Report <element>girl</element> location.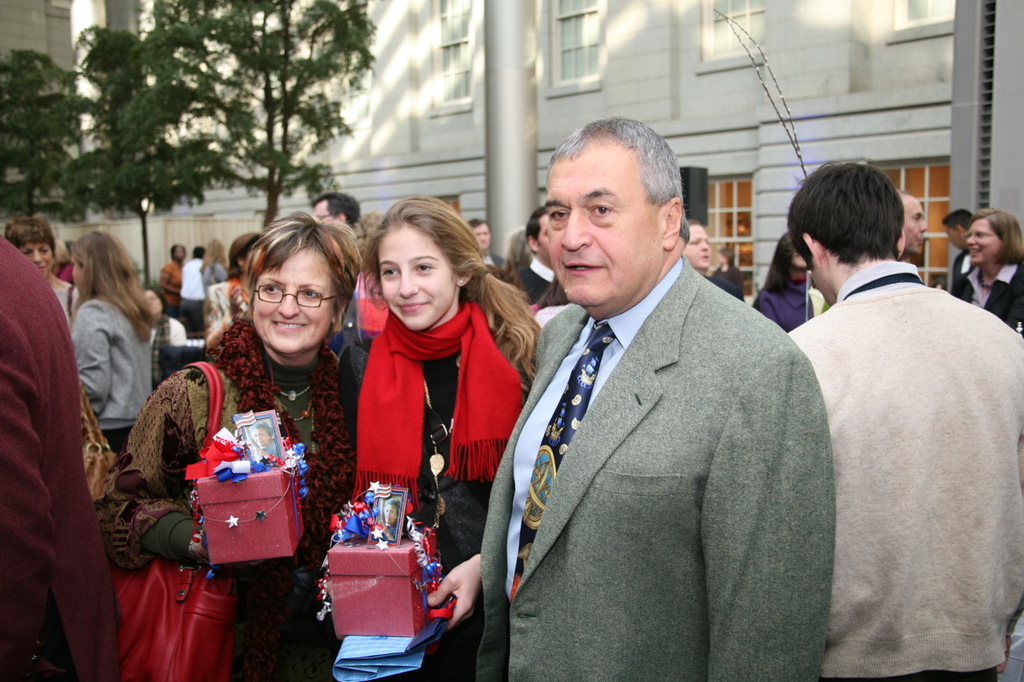
Report: (x1=751, y1=232, x2=842, y2=332).
